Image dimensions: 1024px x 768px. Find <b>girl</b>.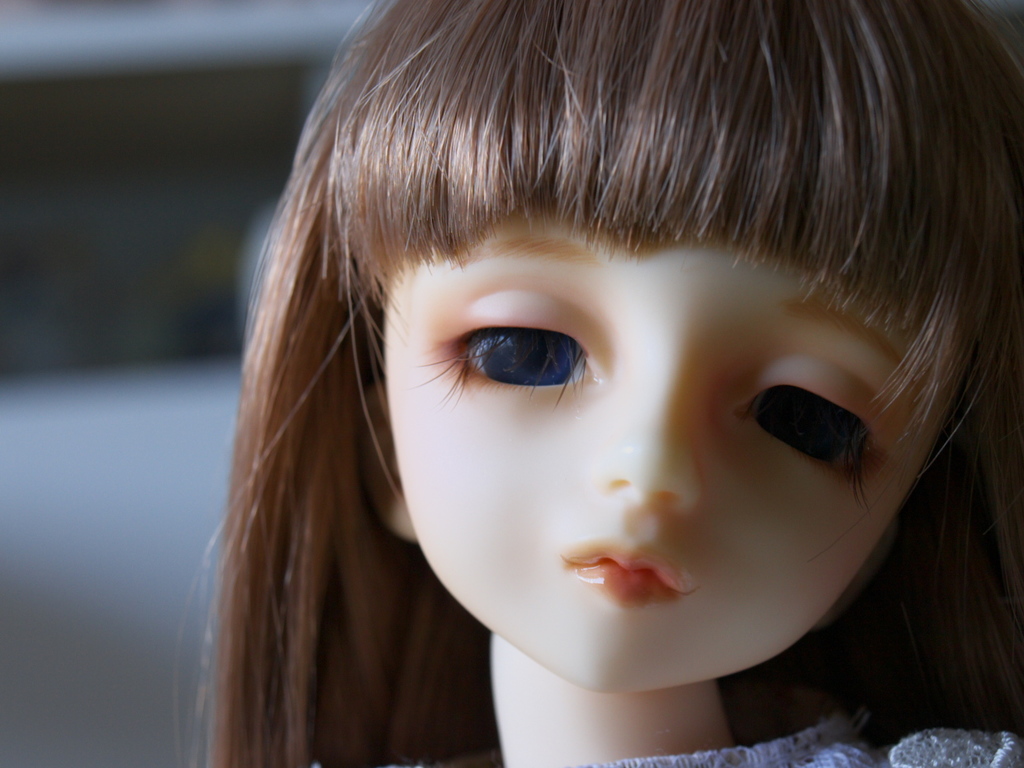
pyautogui.locateOnScreen(176, 0, 1023, 767).
